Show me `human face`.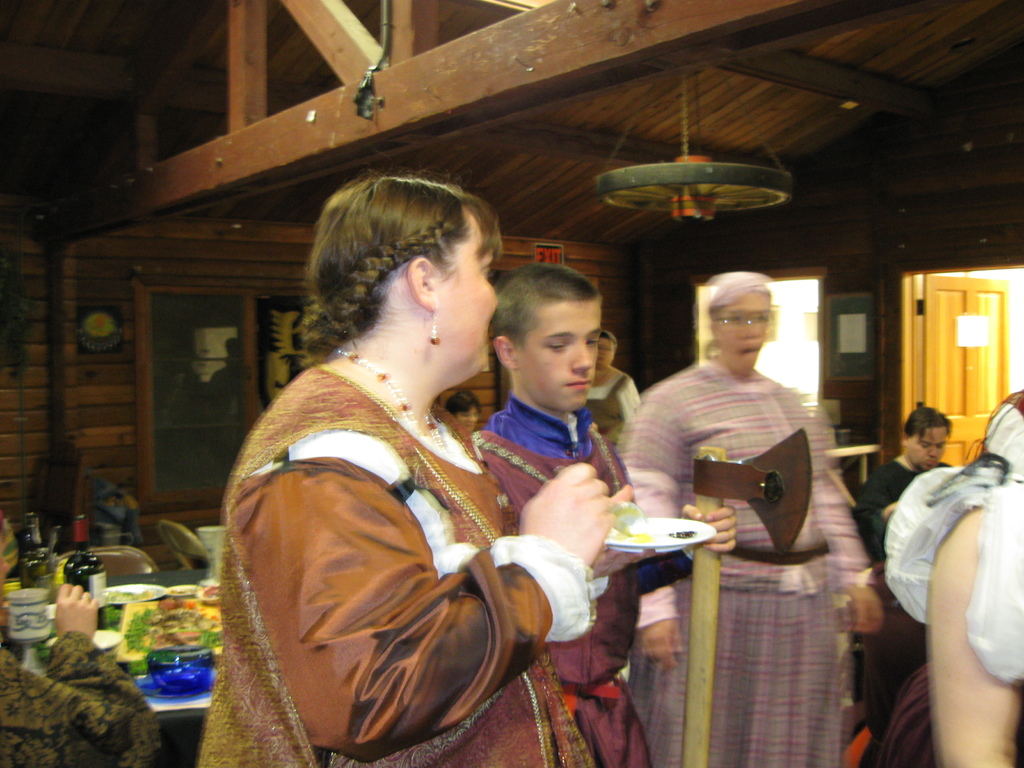
`human face` is here: pyautogui.locateOnScreen(908, 425, 949, 477).
